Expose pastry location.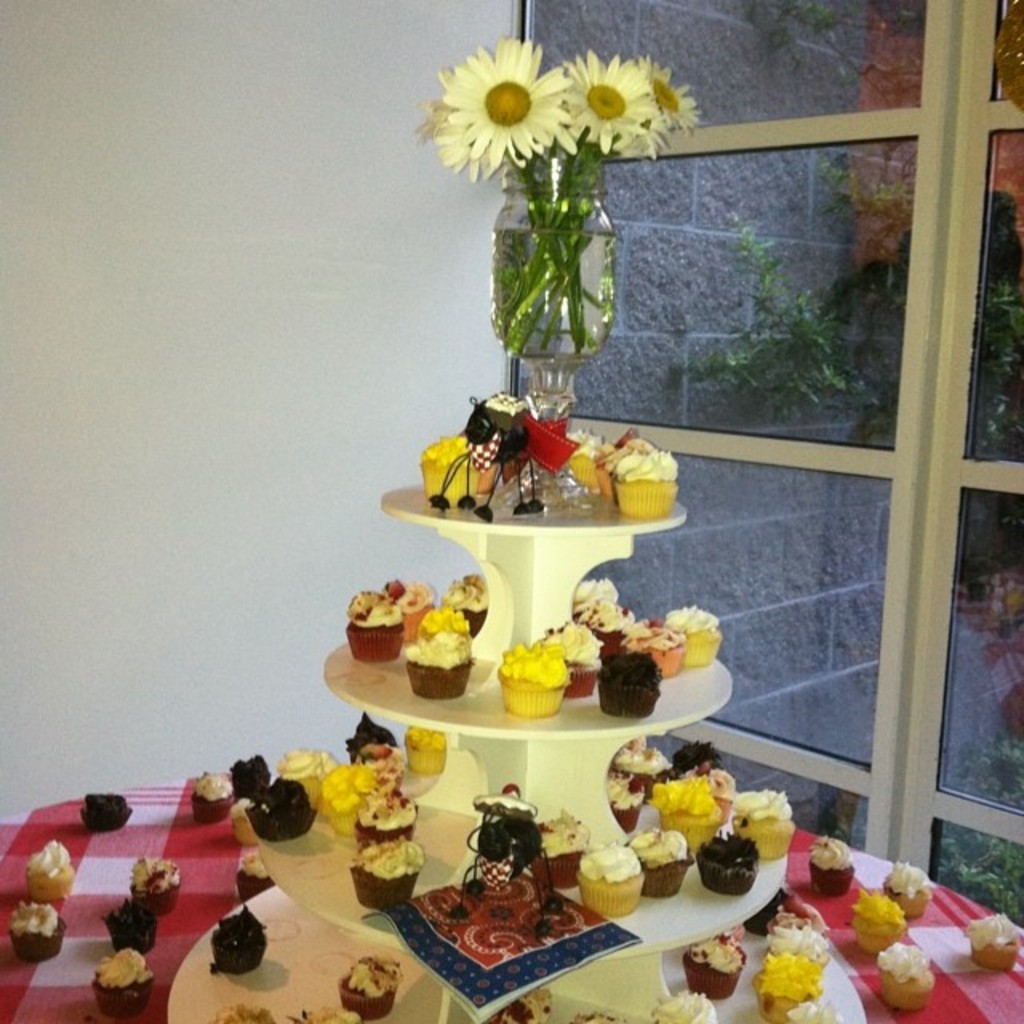
Exposed at pyautogui.locateOnScreen(448, 576, 491, 635).
